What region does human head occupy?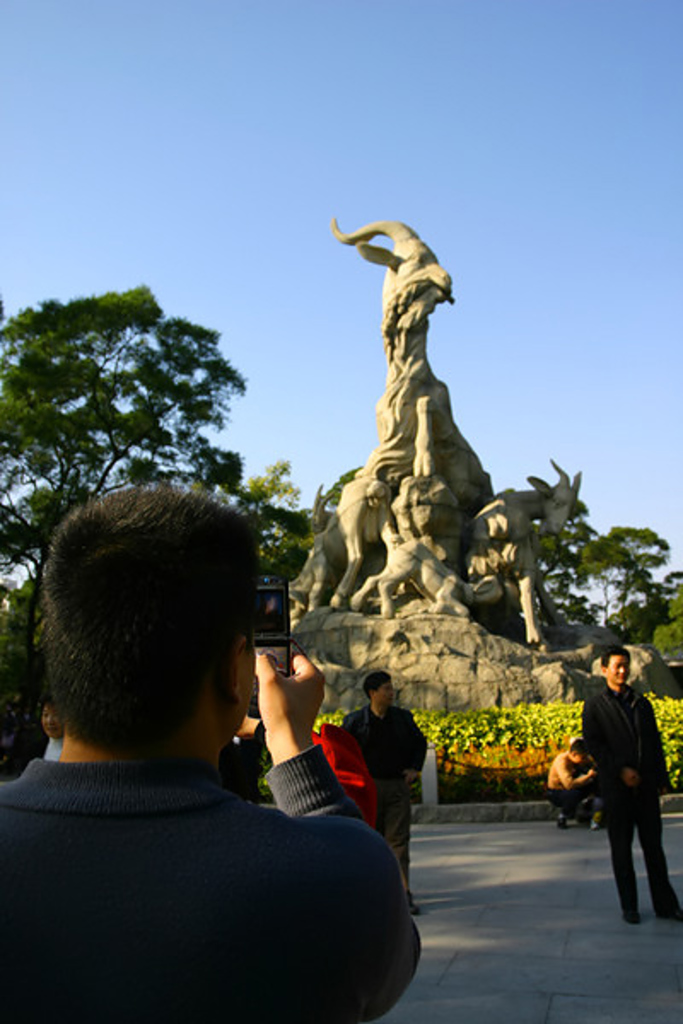
32:696:67:742.
